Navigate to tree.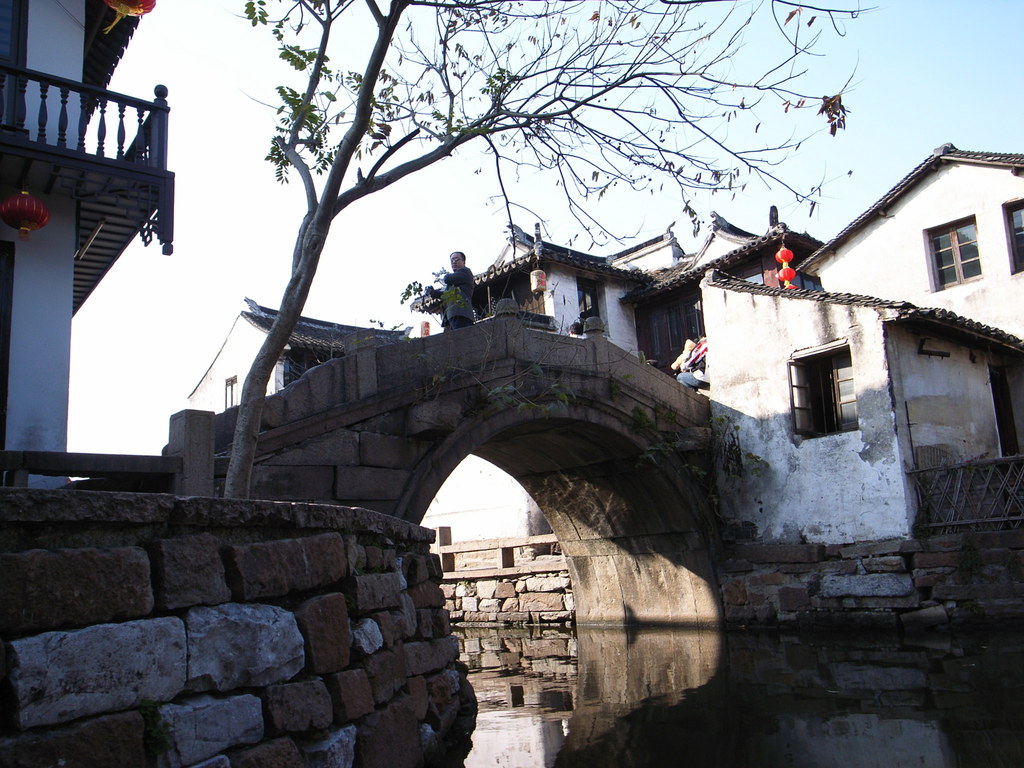
Navigation target: [left=236, top=0, right=882, bottom=495].
